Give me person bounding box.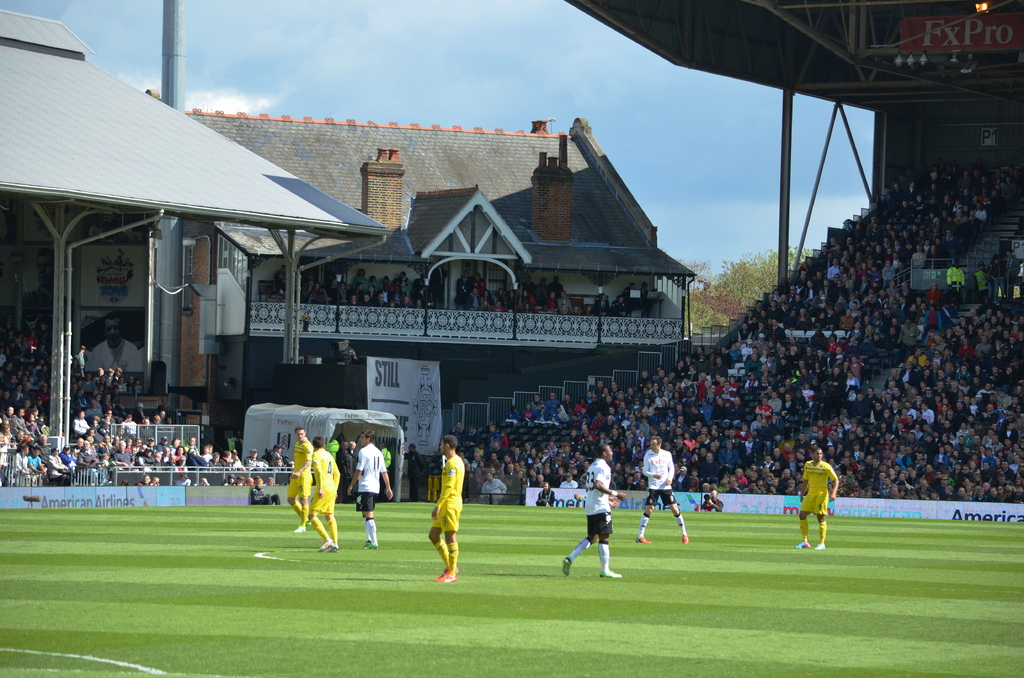
region(562, 444, 622, 576).
